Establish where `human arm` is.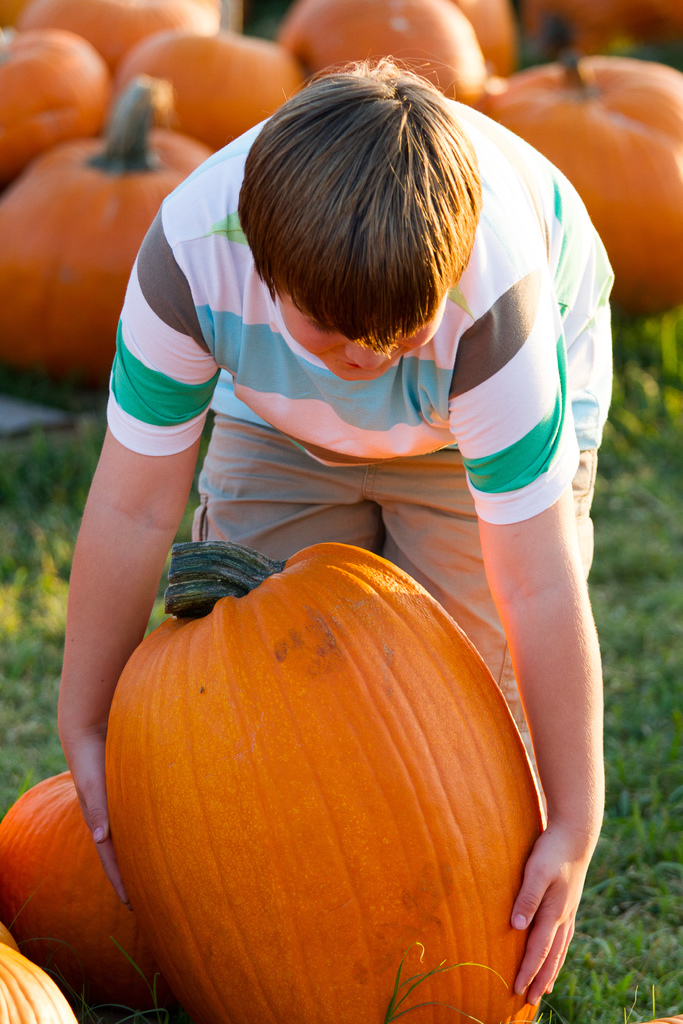
Established at x1=441 y1=258 x2=613 y2=1008.
